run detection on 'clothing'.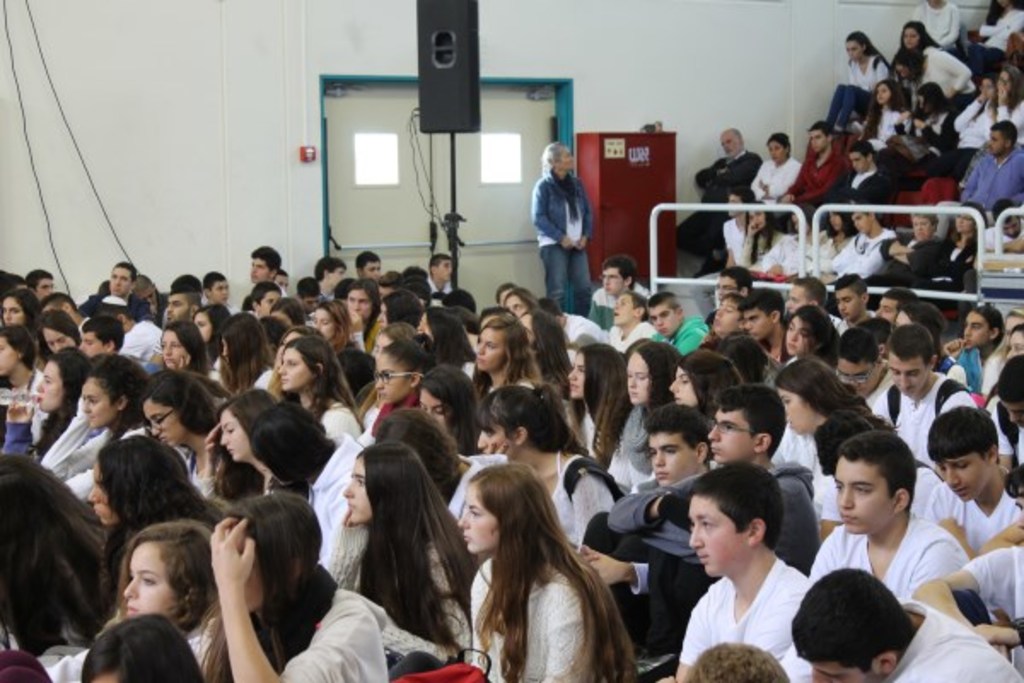
Result: (left=829, top=225, right=896, bottom=282).
